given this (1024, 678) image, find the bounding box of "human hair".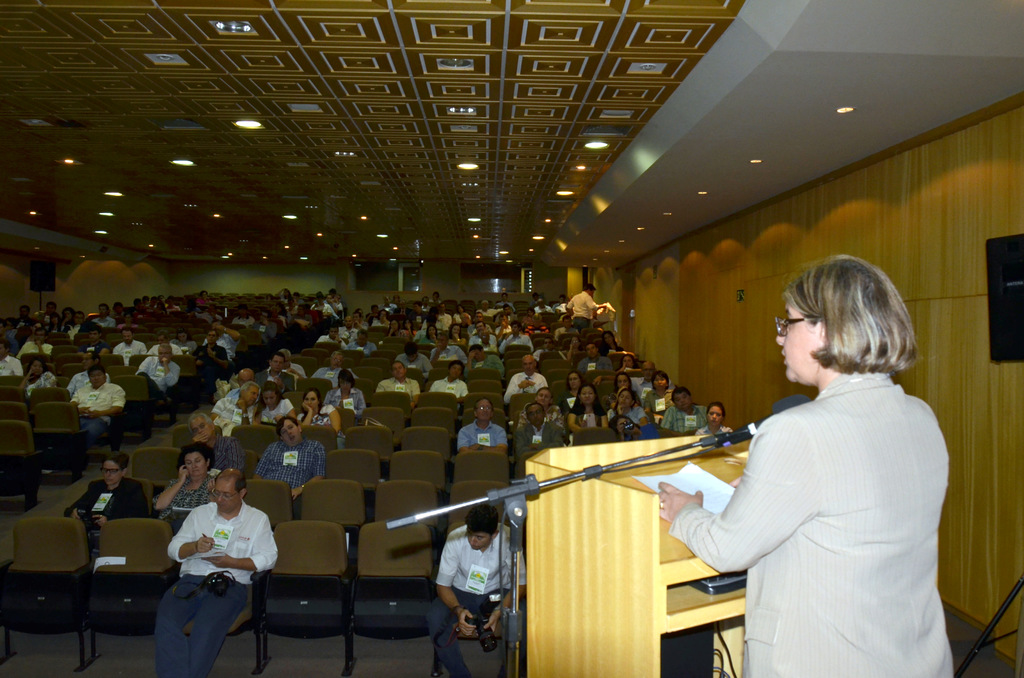
select_region(237, 380, 260, 394).
